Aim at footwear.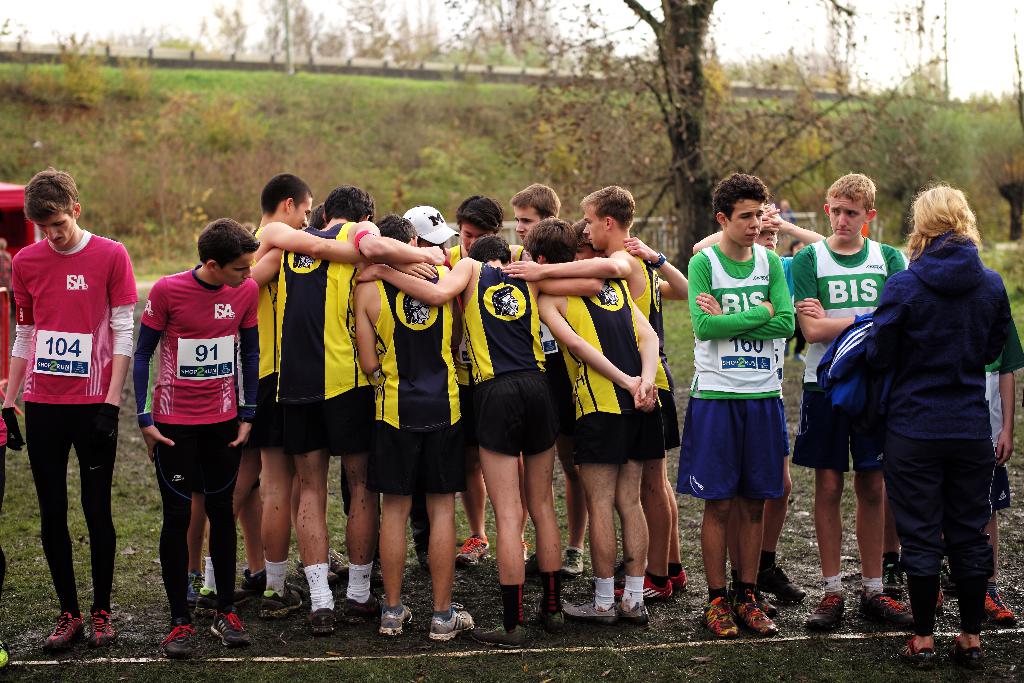
Aimed at (426,602,476,641).
